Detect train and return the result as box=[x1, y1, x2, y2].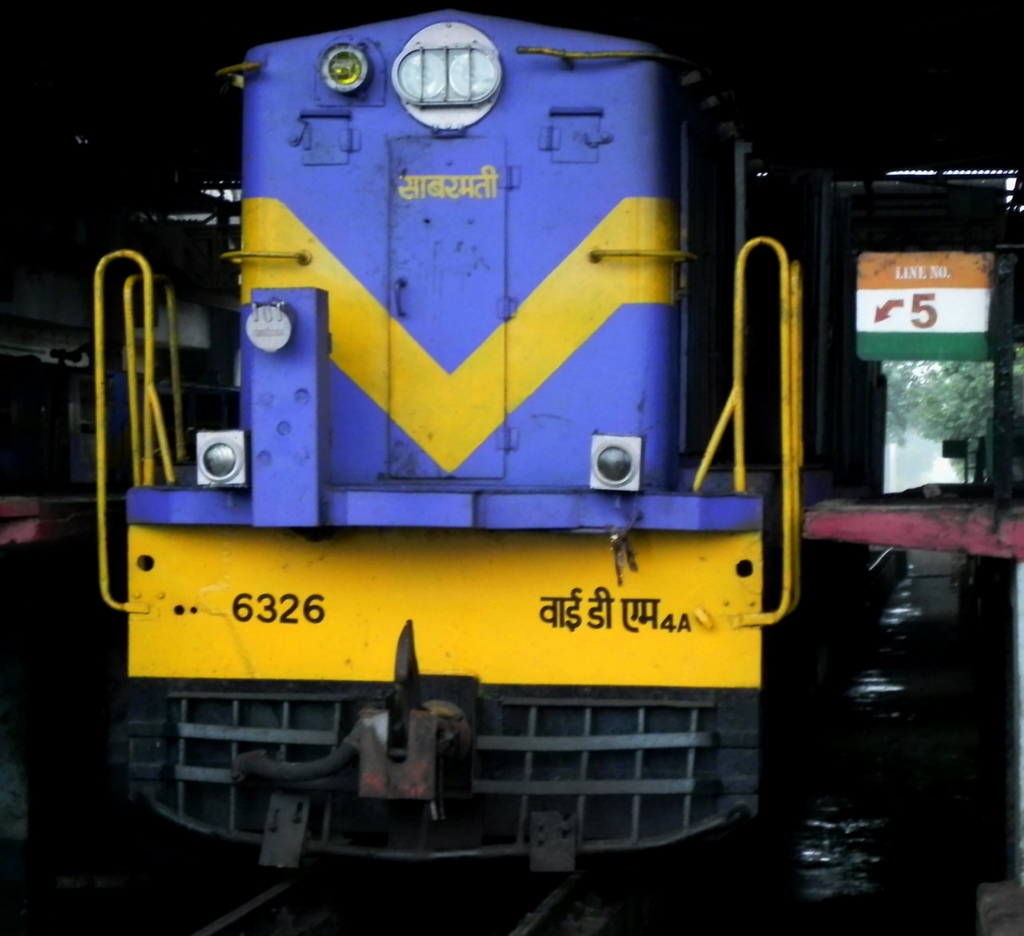
box=[91, 0, 810, 870].
